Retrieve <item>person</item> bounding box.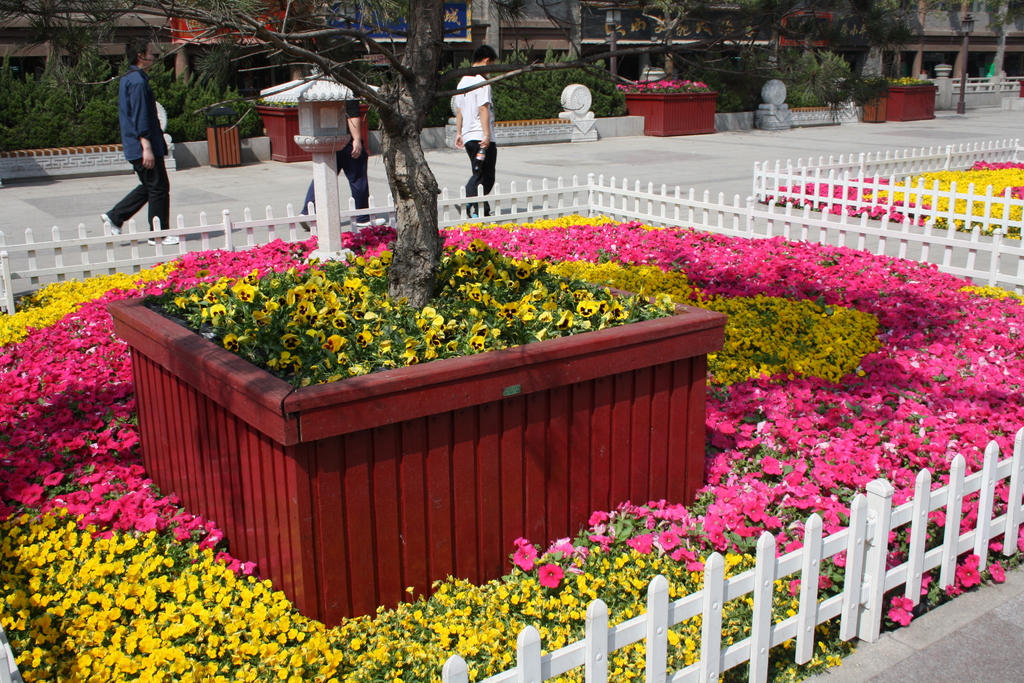
Bounding box: detection(296, 53, 372, 226).
